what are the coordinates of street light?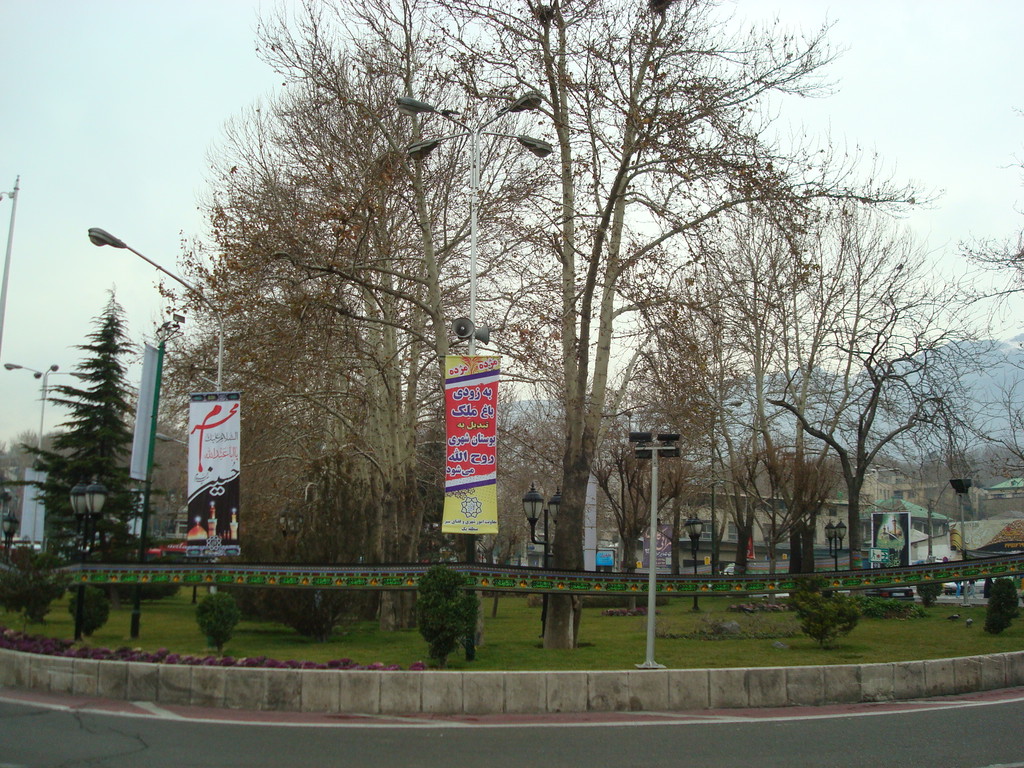
<bbox>947, 477, 975, 605</bbox>.
